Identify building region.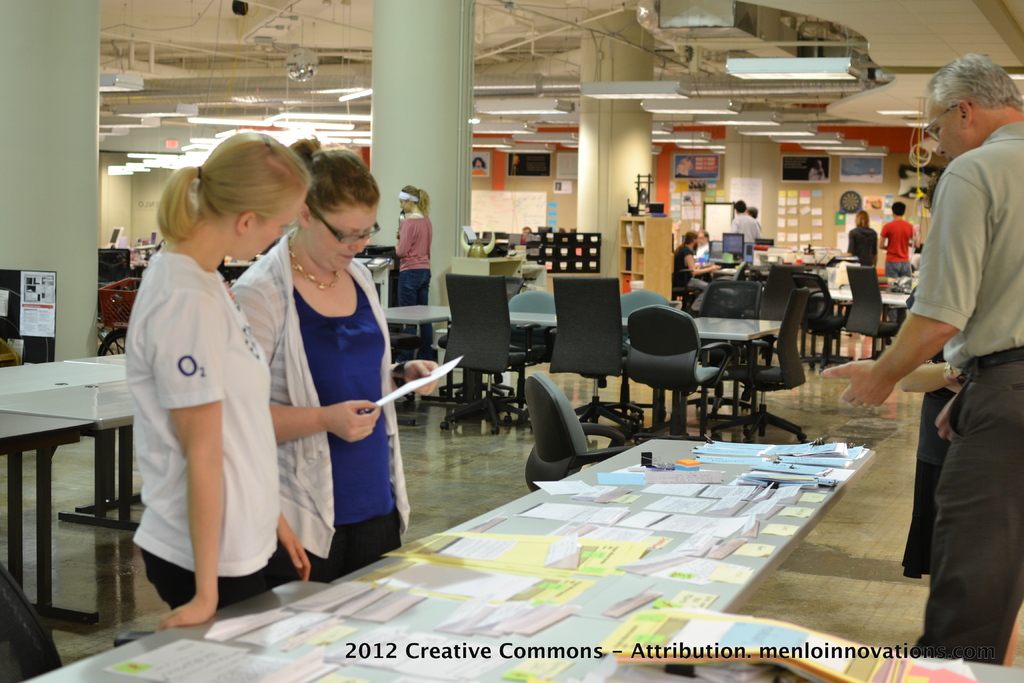
Region: [left=0, top=0, right=1023, bottom=682].
